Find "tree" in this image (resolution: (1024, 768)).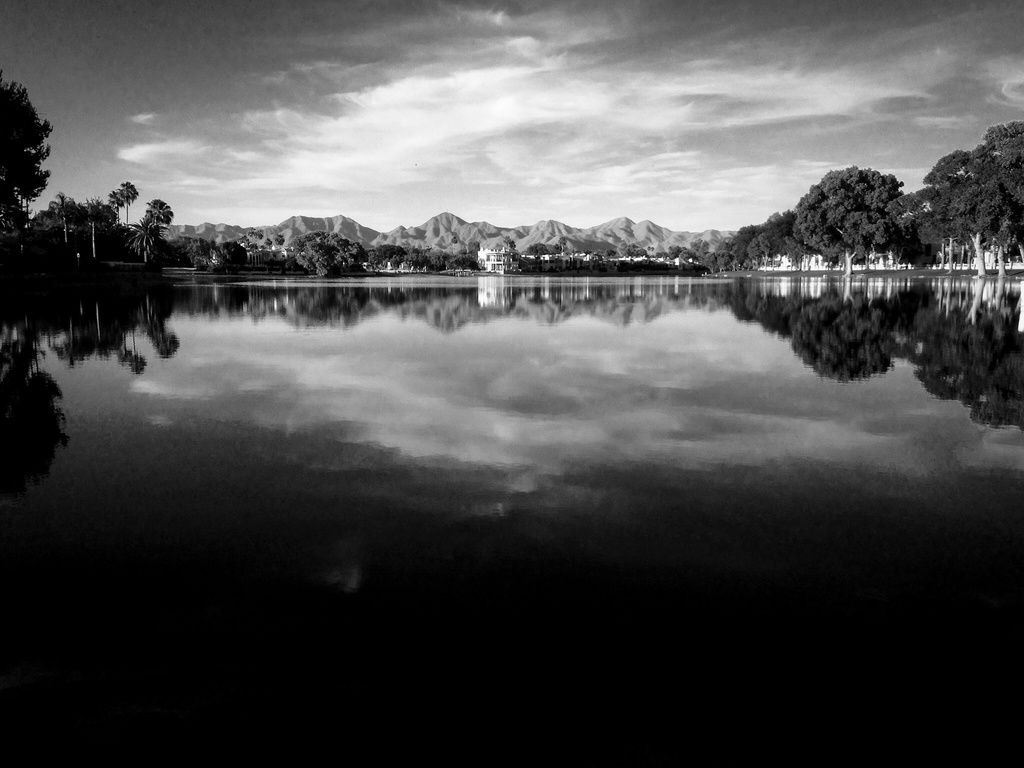
box=[136, 199, 177, 273].
